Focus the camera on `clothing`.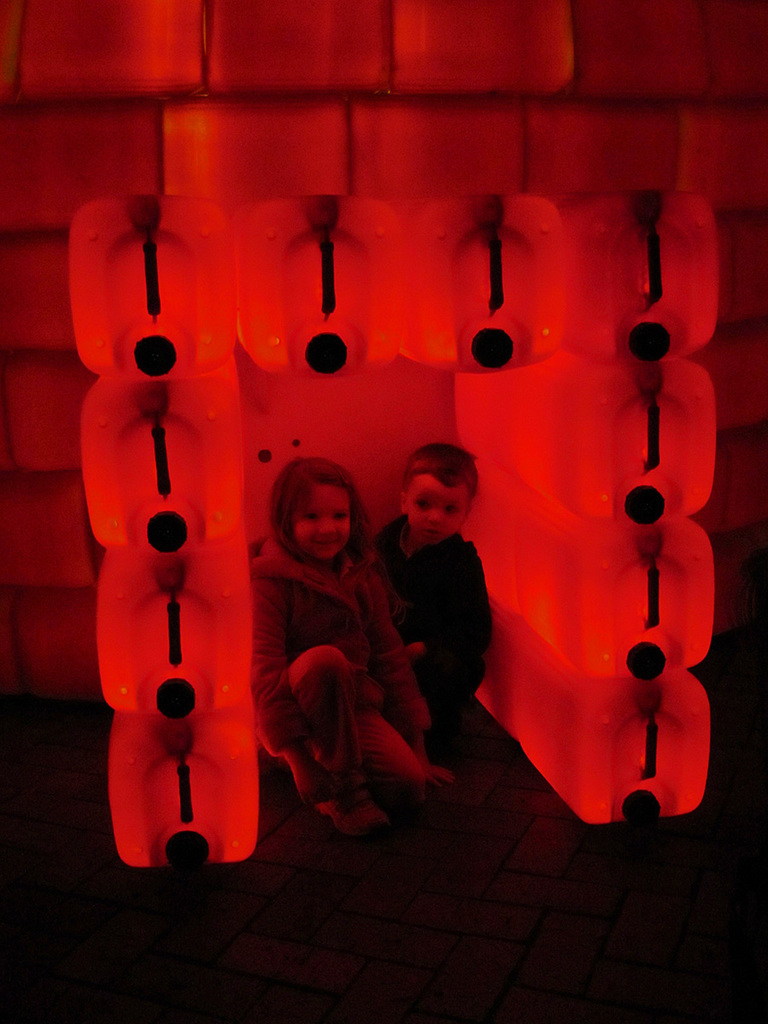
Focus region: [250,552,419,840].
